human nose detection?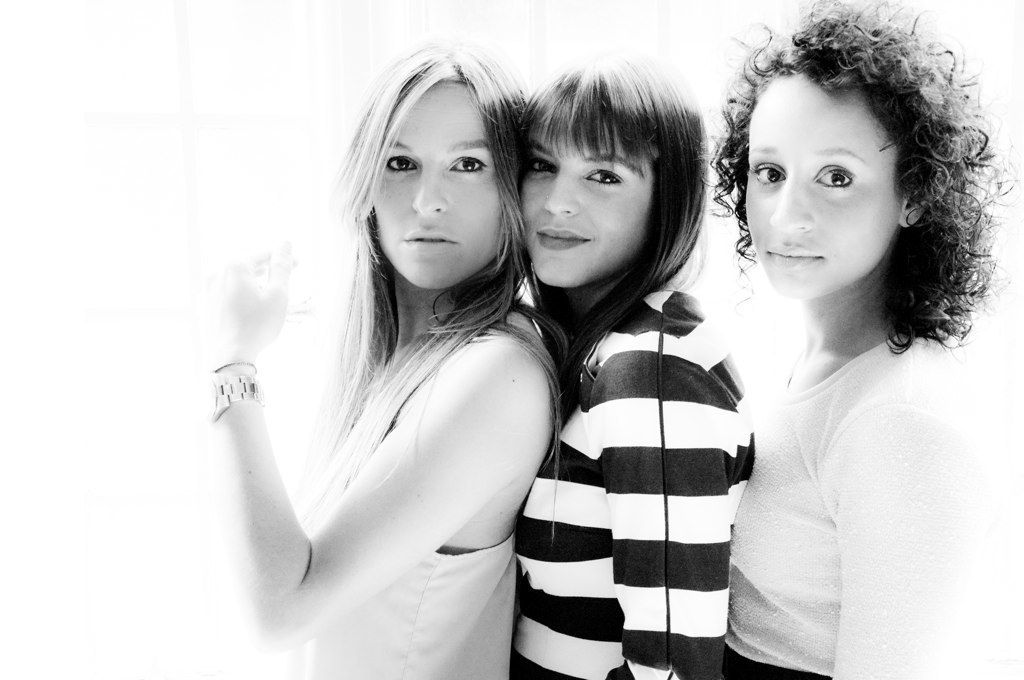
769, 179, 815, 228
